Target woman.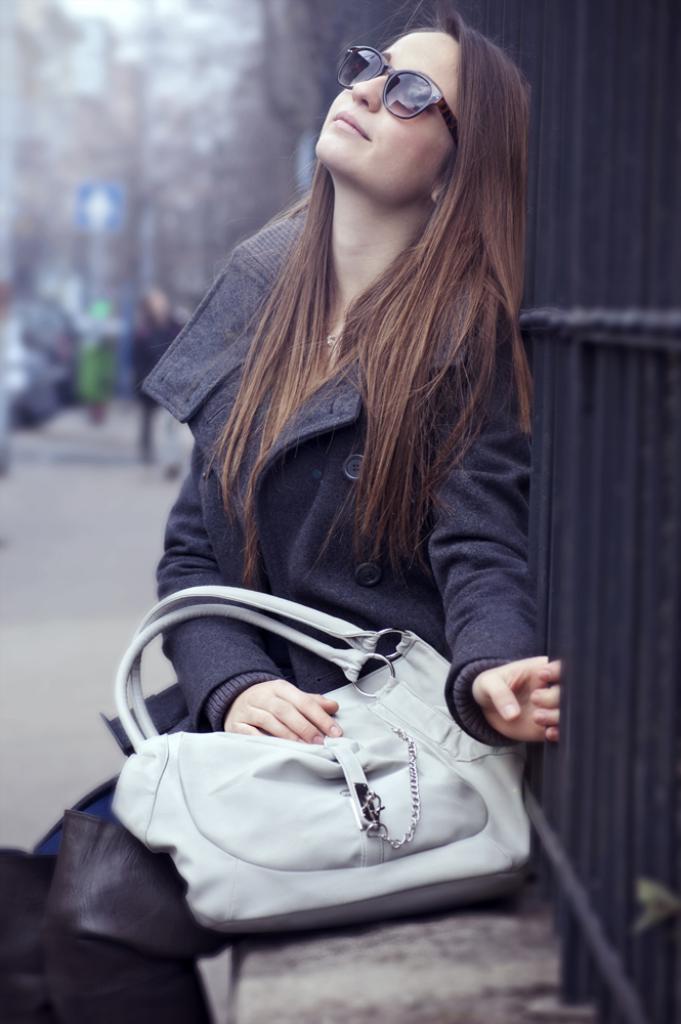
Target region: (x1=92, y1=0, x2=568, y2=989).
